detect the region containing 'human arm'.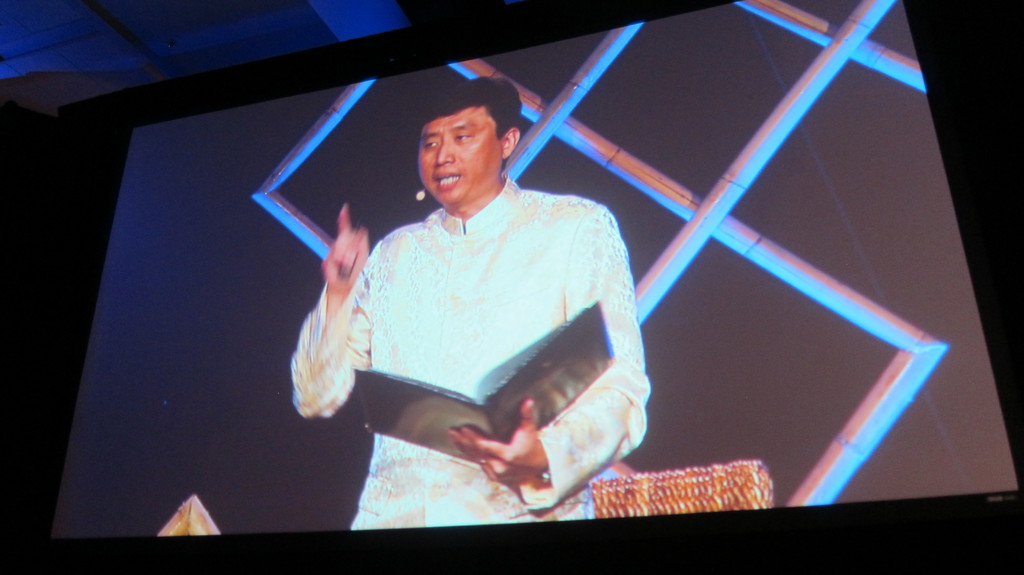
[292, 210, 378, 437].
